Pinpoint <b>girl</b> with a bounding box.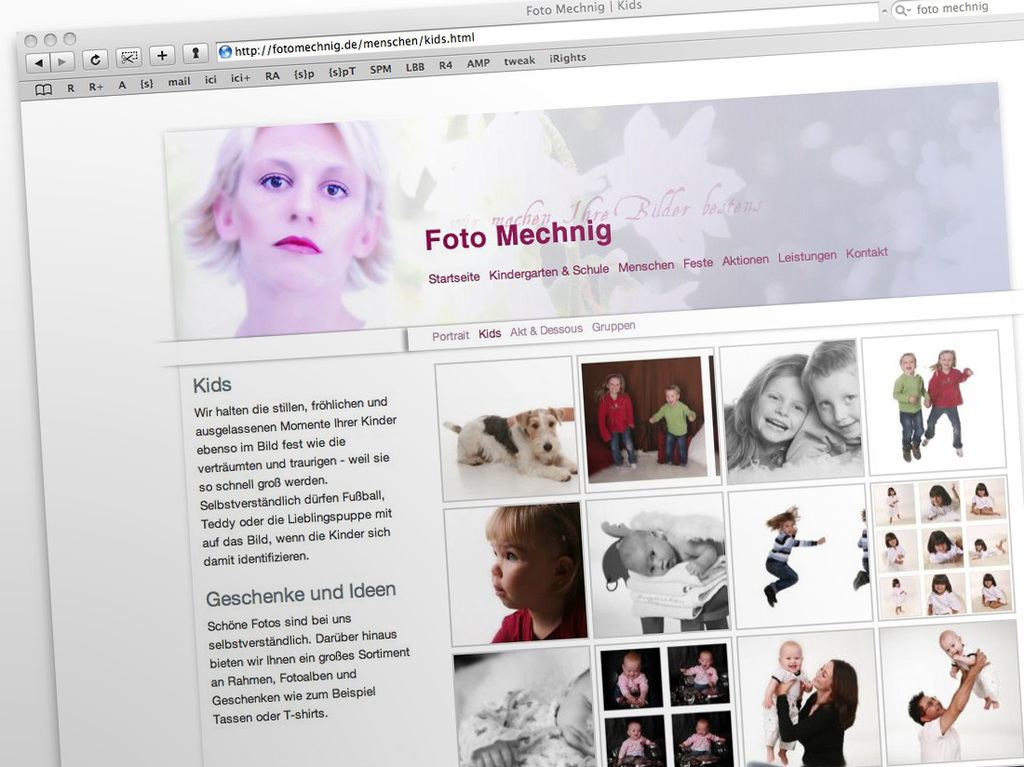
[971, 481, 993, 511].
